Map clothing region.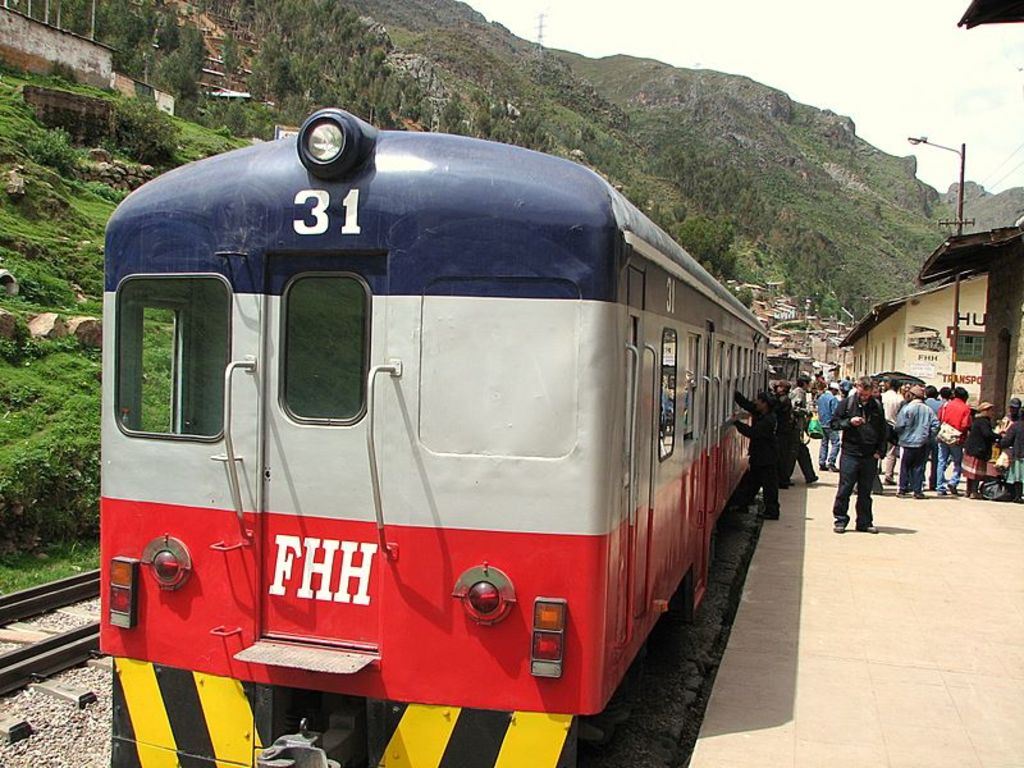
Mapped to (left=728, top=389, right=777, bottom=512).
